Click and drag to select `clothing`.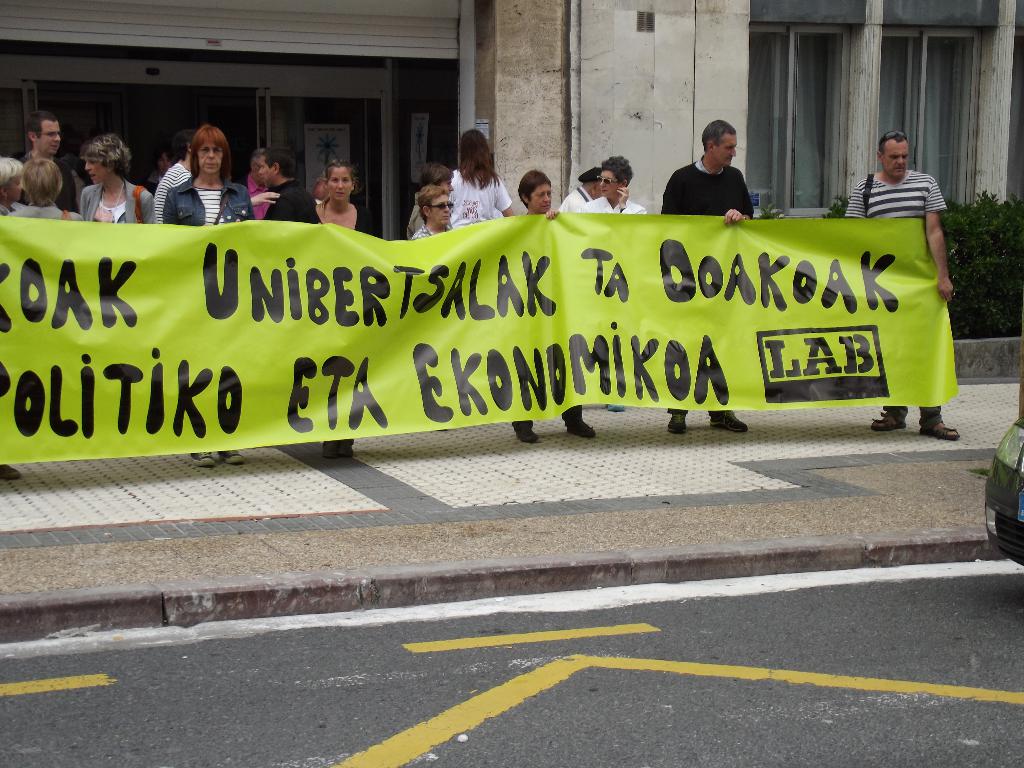
Selection: bbox=[161, 173, 256, 227].
